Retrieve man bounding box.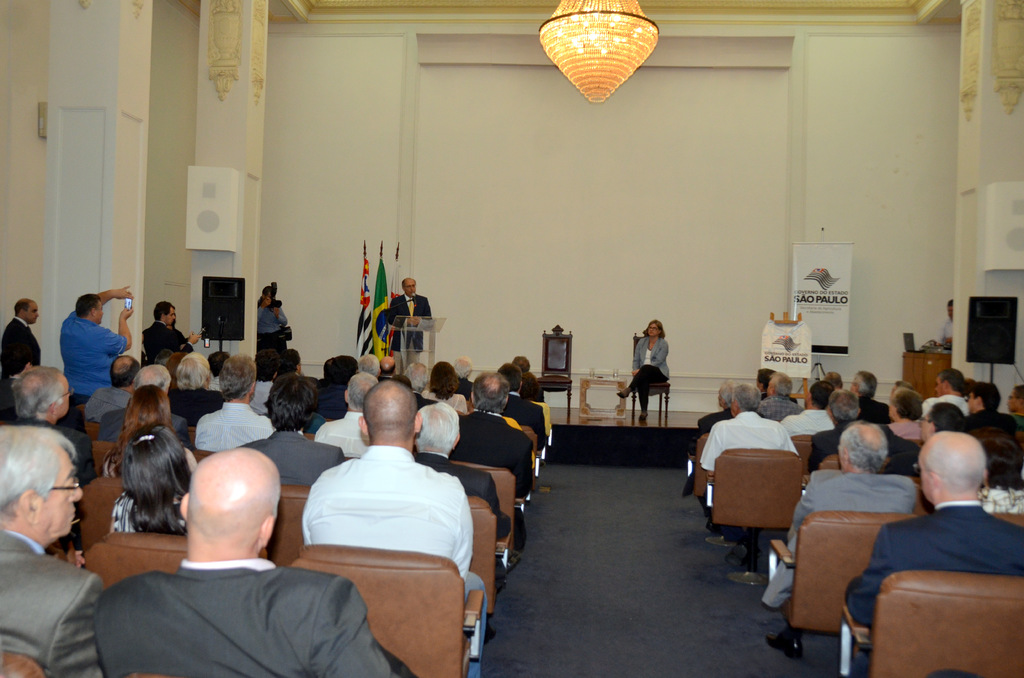
Bounding box: [760,419,915,659].
